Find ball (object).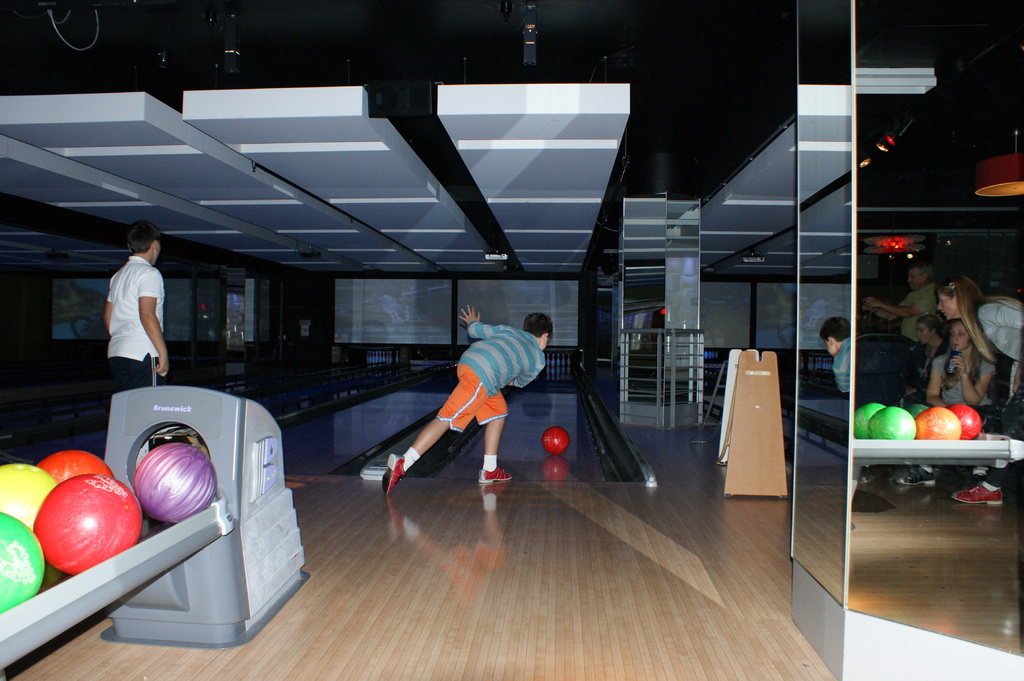
(0,463,58,532).
